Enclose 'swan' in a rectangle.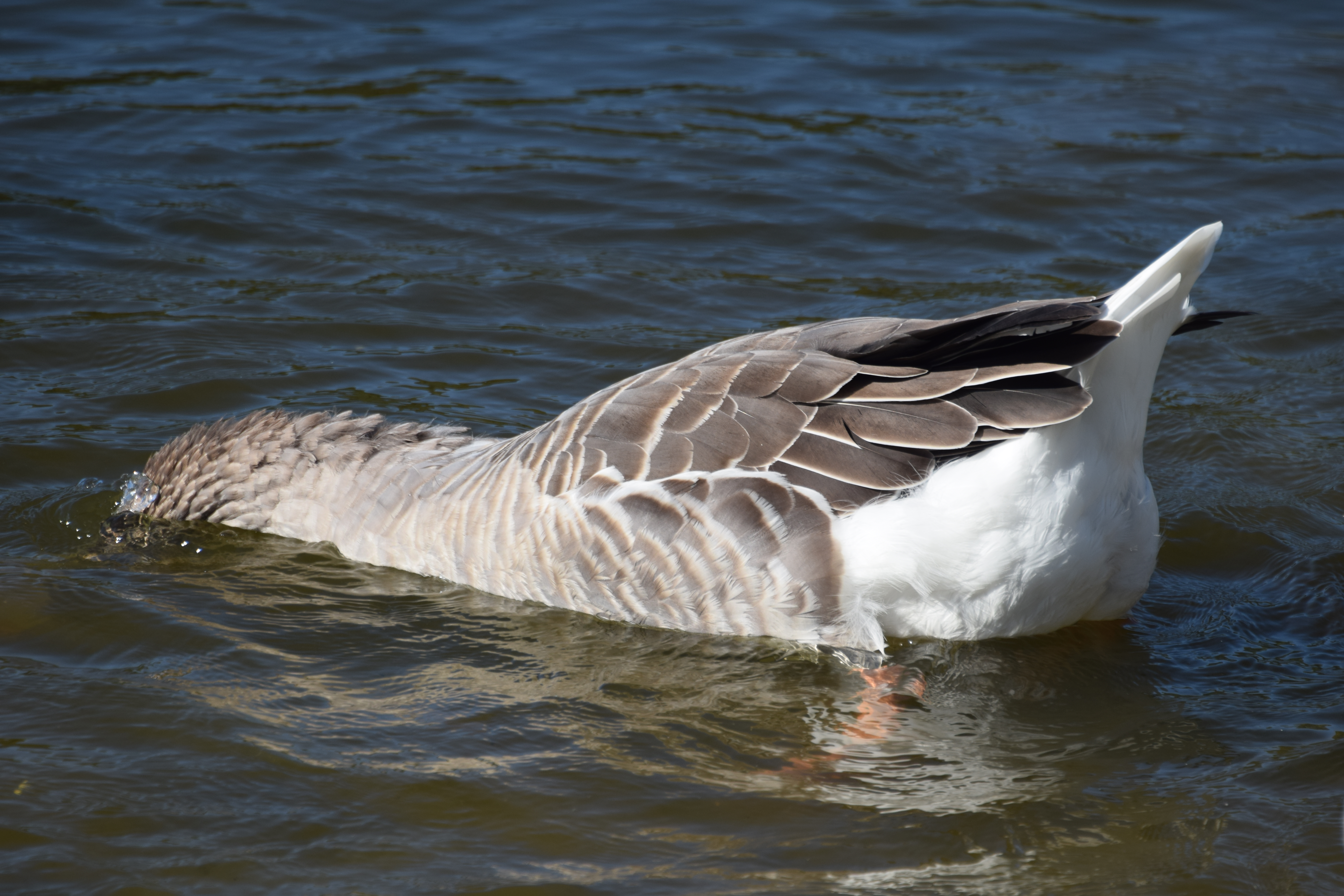
locate(25, 47, 271, 148).
